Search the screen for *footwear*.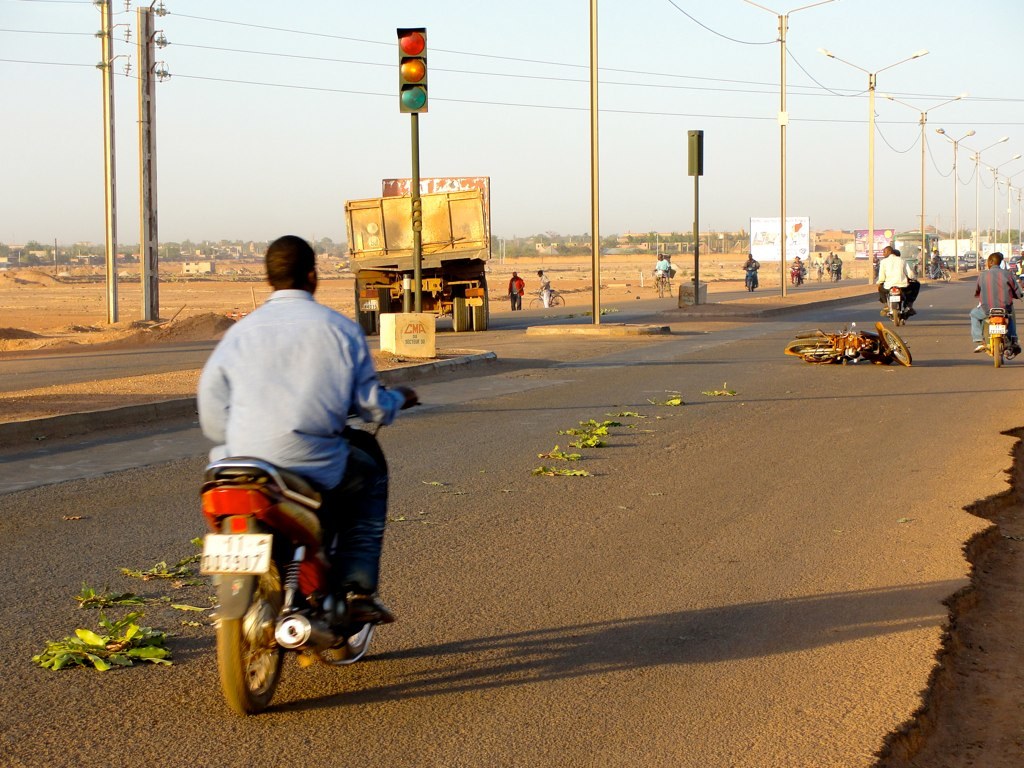
Found at 347/588/396/627.
